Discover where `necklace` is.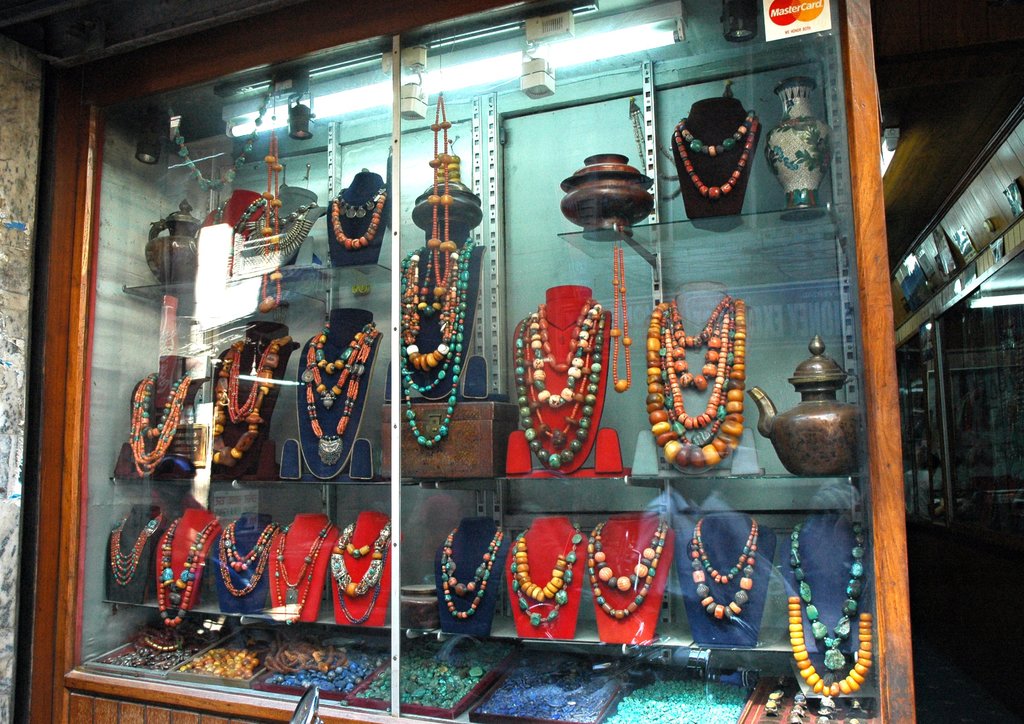
Discovered at (x1=427, y1=93, x2=457, y2=297).
